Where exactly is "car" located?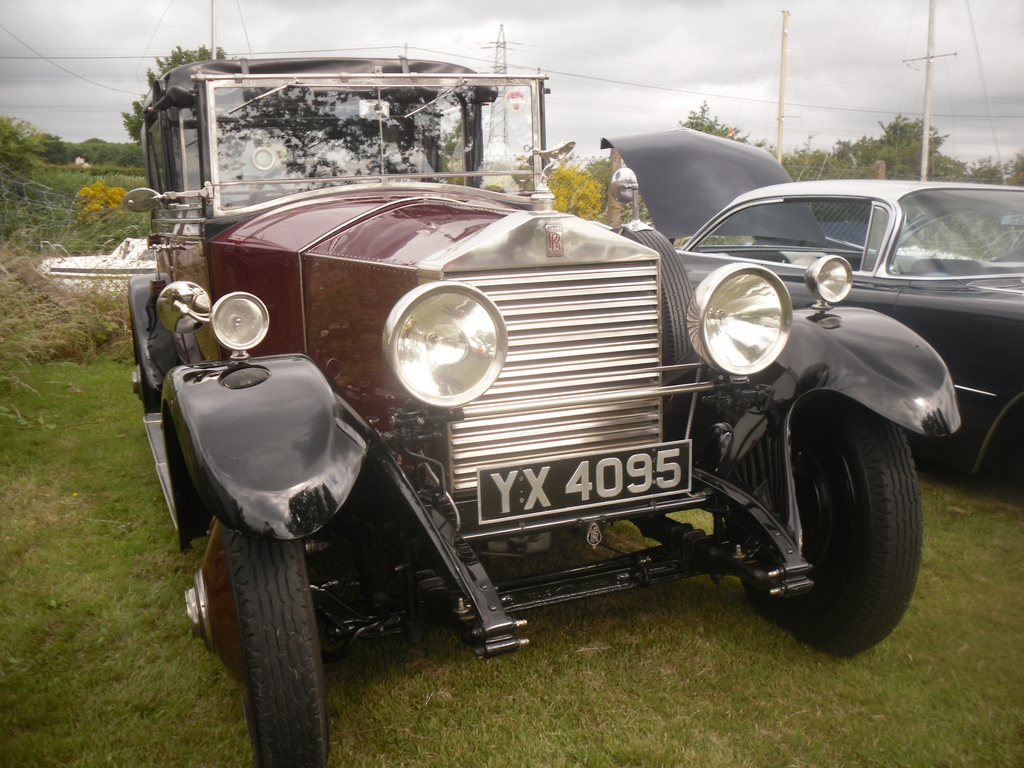
Its bounding box is box(596, 125, 1023, 482).
